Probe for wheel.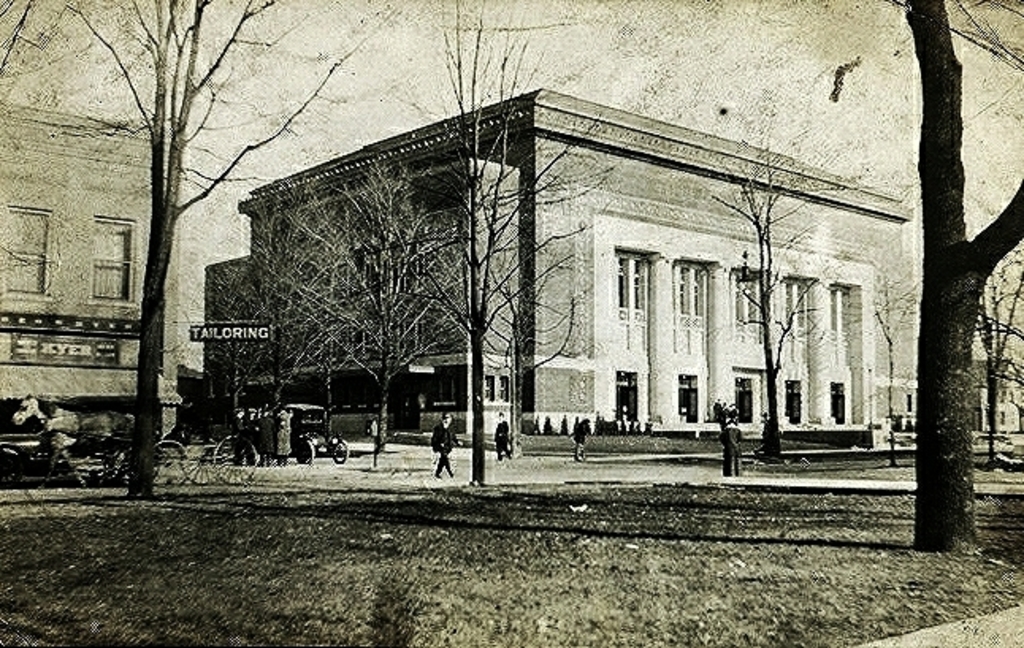
Probe result: [x1=211, y1=436, x2=257, y2=485].
